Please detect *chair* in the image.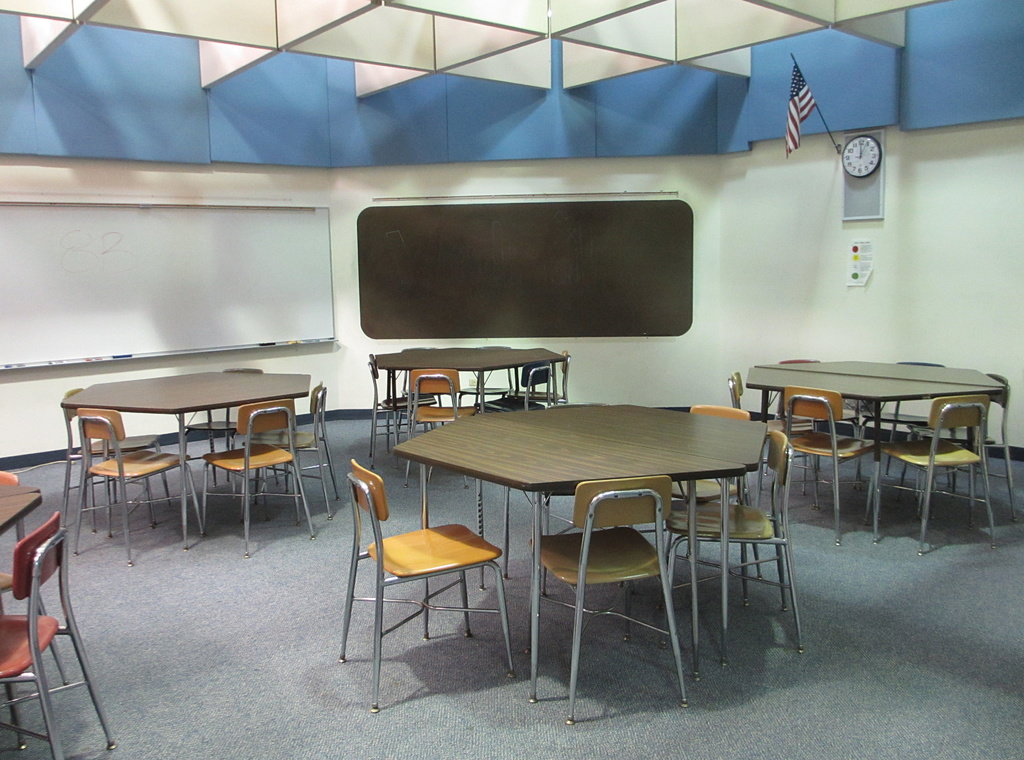
{"left": 70, "top": 408, "right": 207, "bottom": 565}.
